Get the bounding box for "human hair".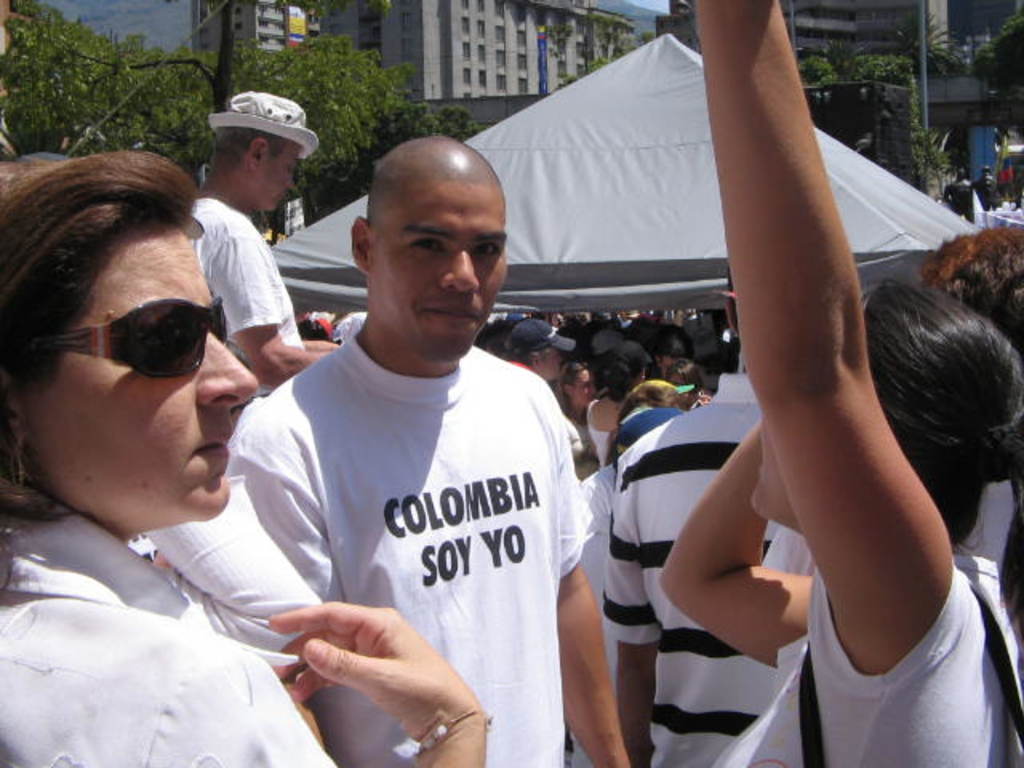
[left=0, top=144, right=198, bottom=634].
